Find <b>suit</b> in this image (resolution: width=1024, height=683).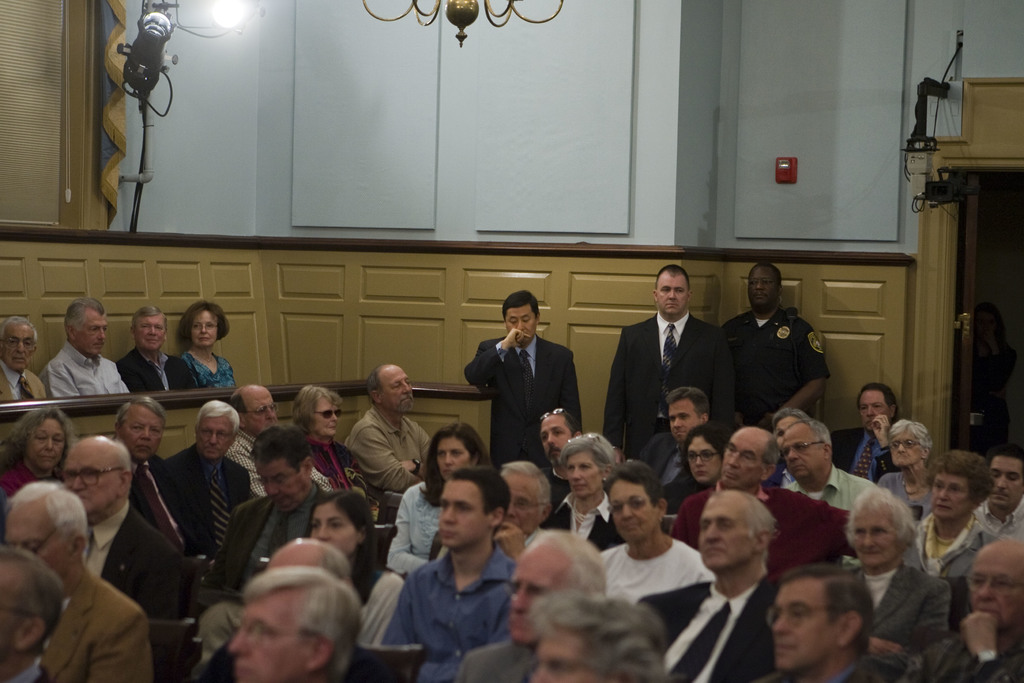
(916,516,1001,581).
